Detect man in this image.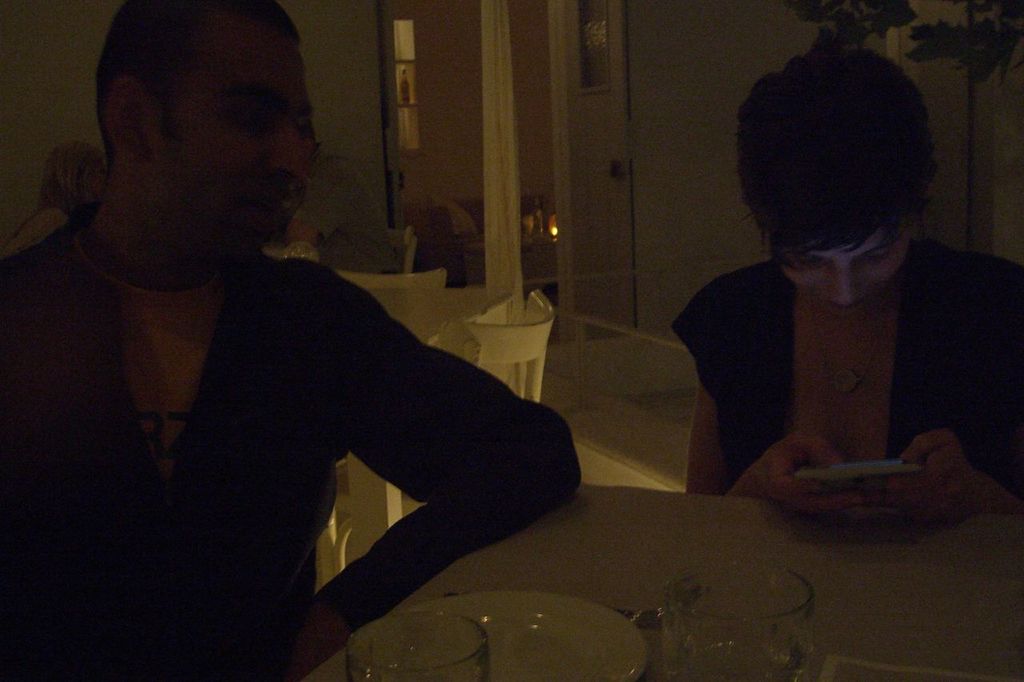
Detection: [x1=17, y1=25, x2=586, y2=656].
